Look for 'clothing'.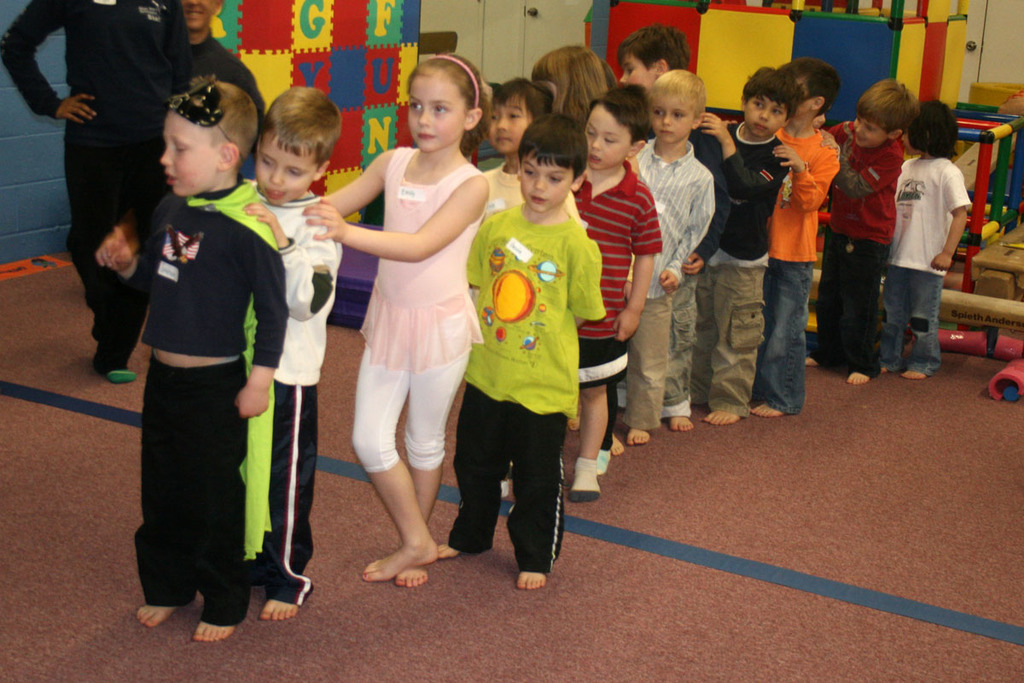
Found: [left=749, top=258, right=798, bottom=412].
